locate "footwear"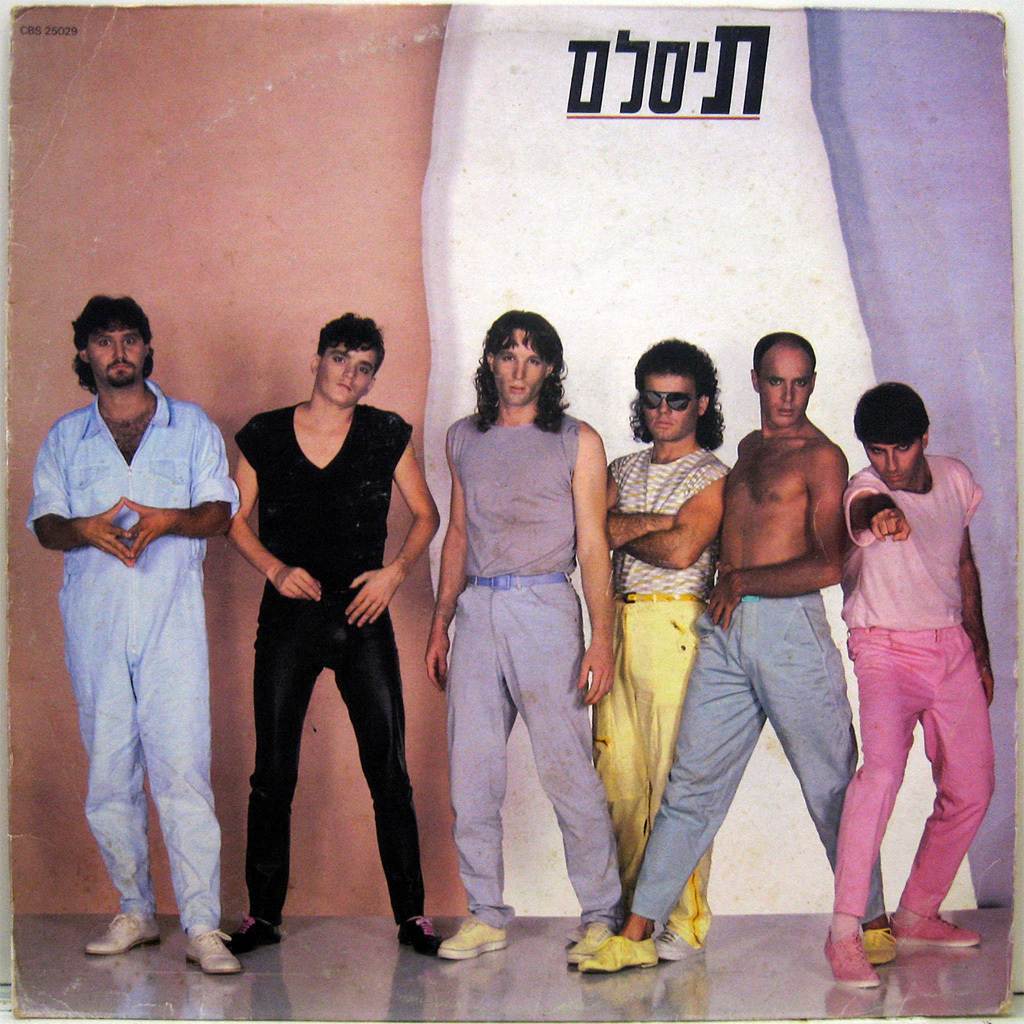
left=826, top=925, right=879, bottom=994
